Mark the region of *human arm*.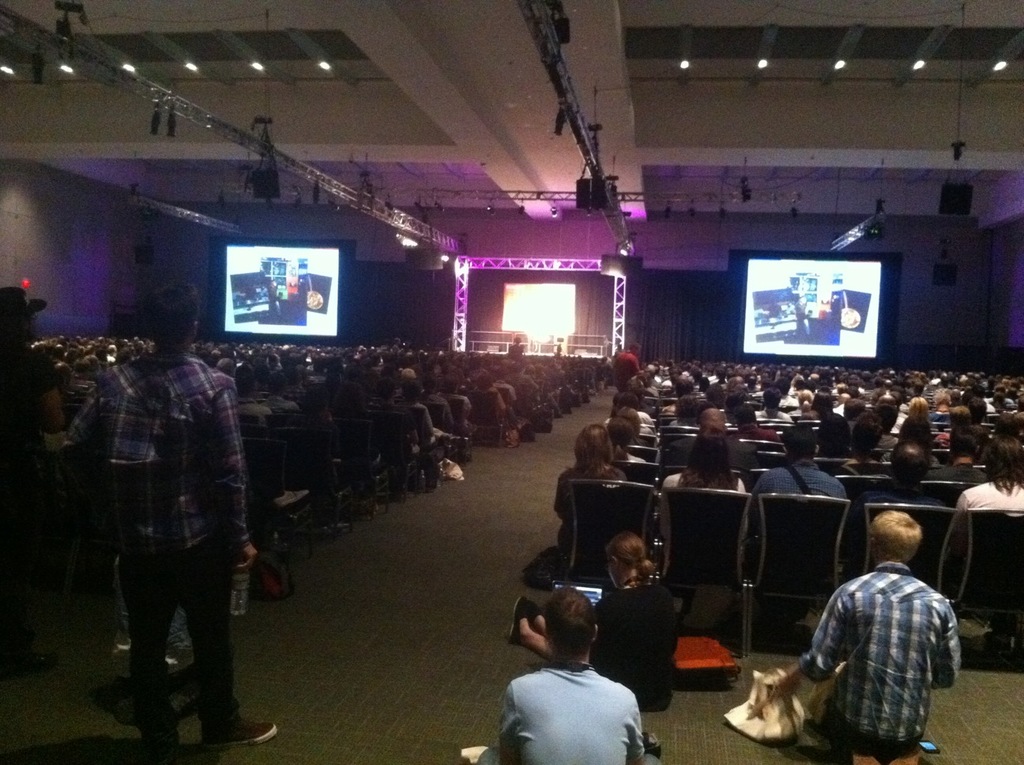
Region: bbox(594, 599, 608, 624).
